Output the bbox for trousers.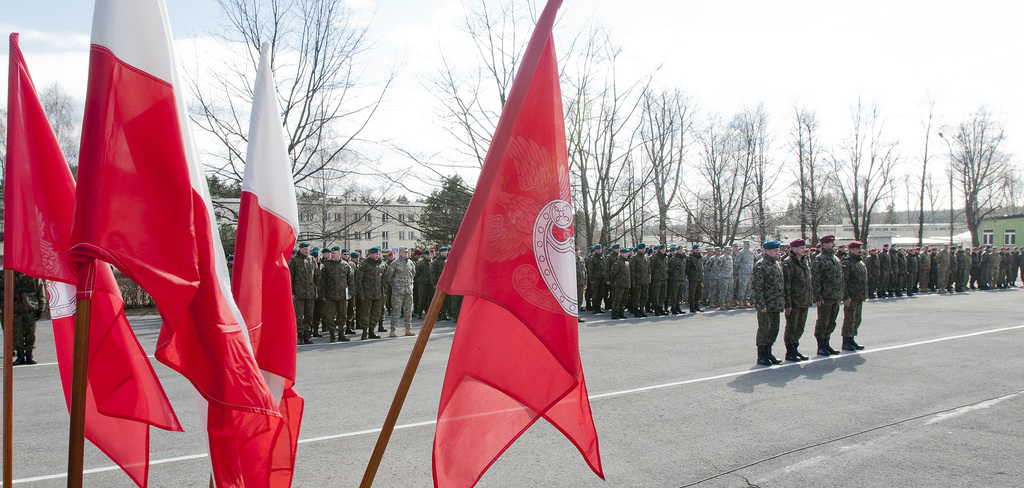
rect(292, 300, 310, 330).
